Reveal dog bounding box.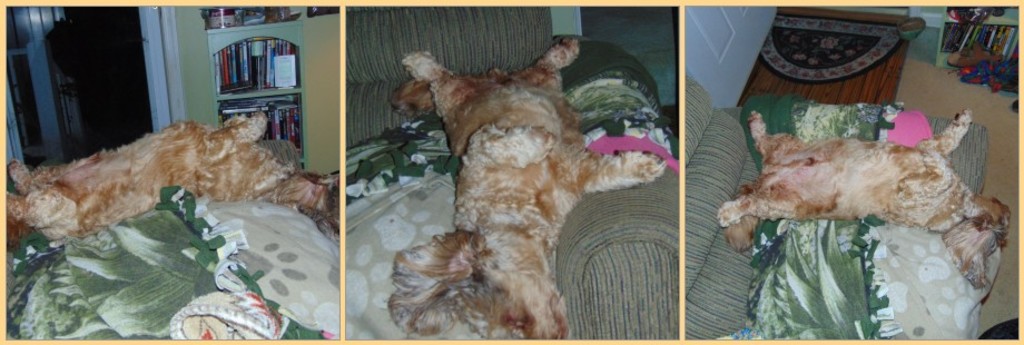
Revealed: [709,108,1012,290].
